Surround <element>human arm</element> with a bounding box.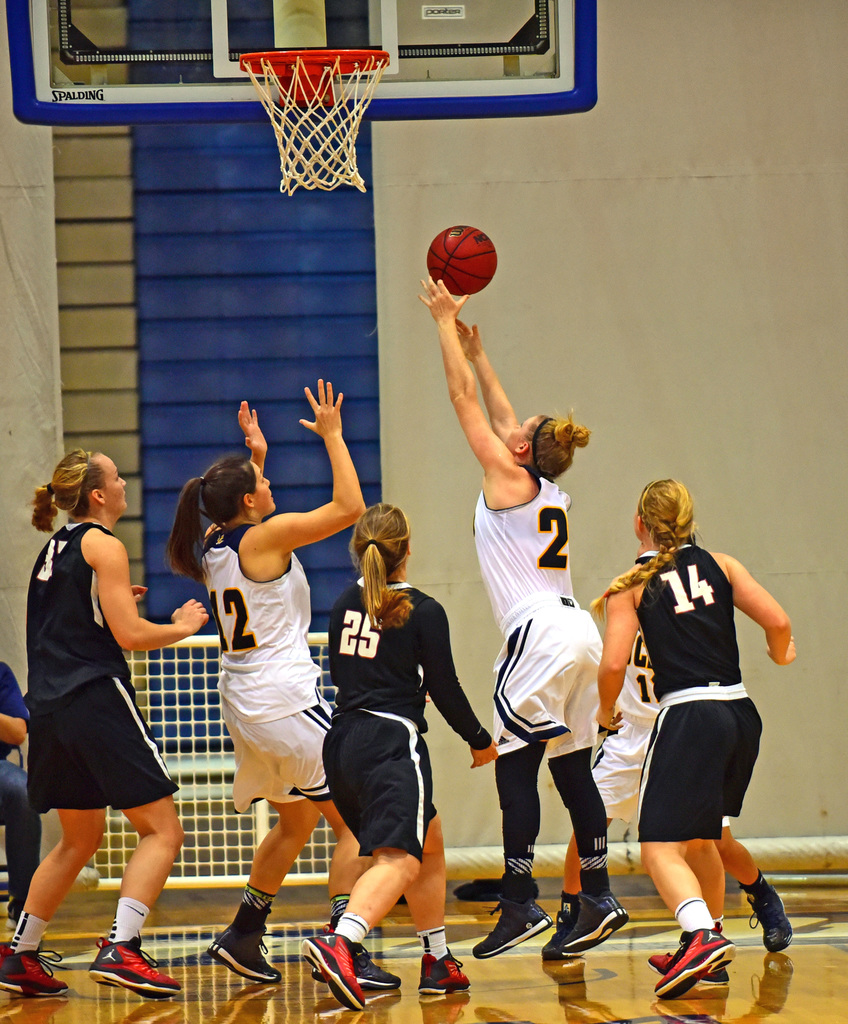
x1=269, y1=371, x2=378, y2=554.
